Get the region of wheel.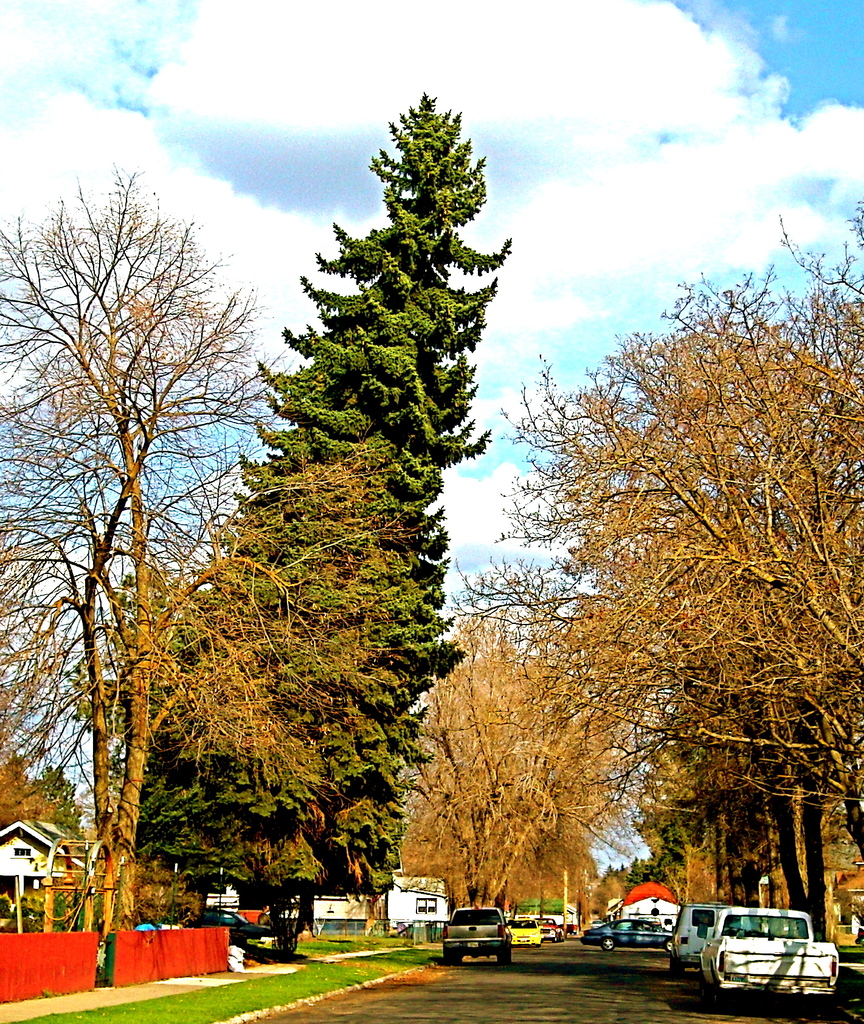
select_region(495, 950, 508, 968).
